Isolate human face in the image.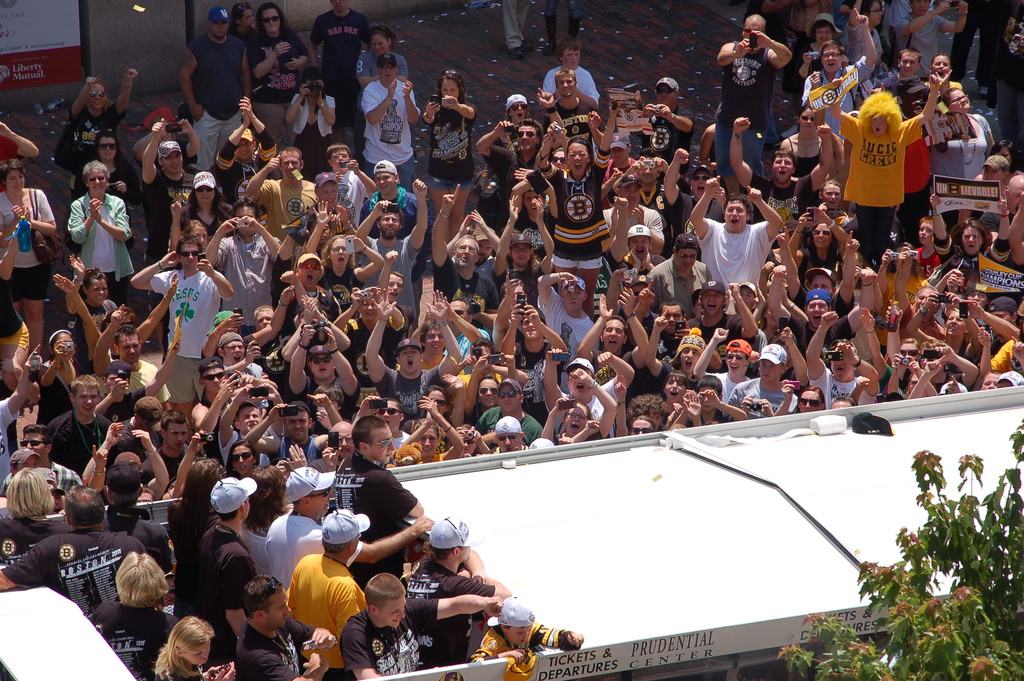
Isolated region: pyautogui.locateOnScreen(280, 151, 301, 177).
